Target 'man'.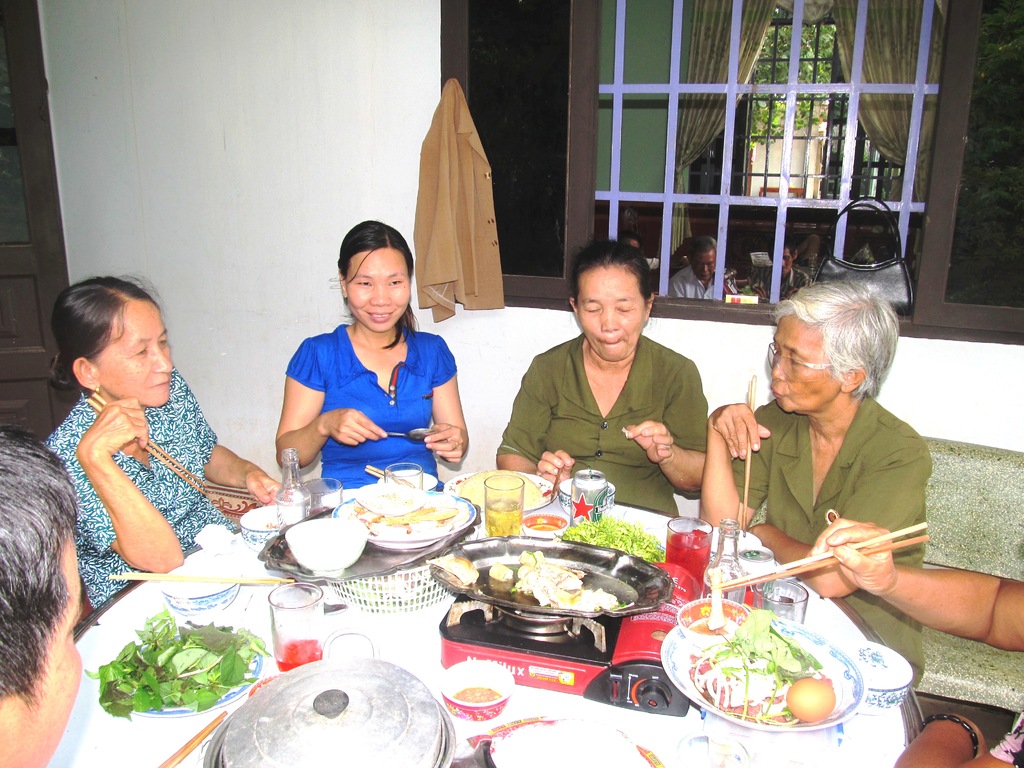
Target region: <bbox>0, 422, 84, 767</bbox>.
